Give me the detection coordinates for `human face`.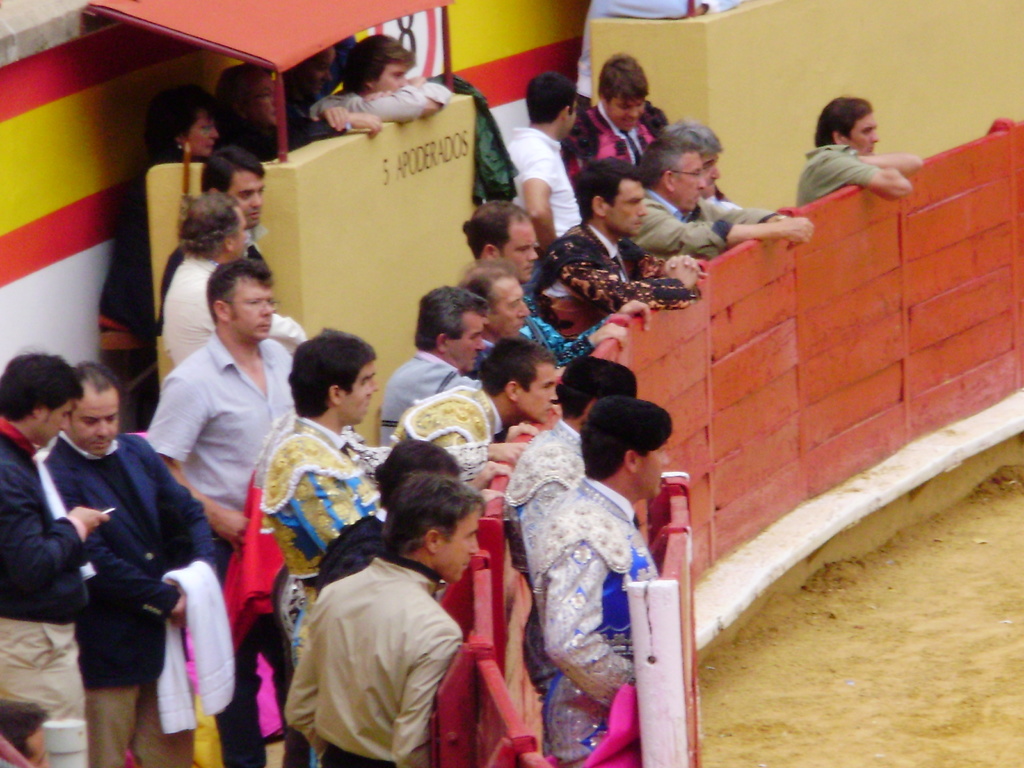
<box>567,97,576,136</box>.
